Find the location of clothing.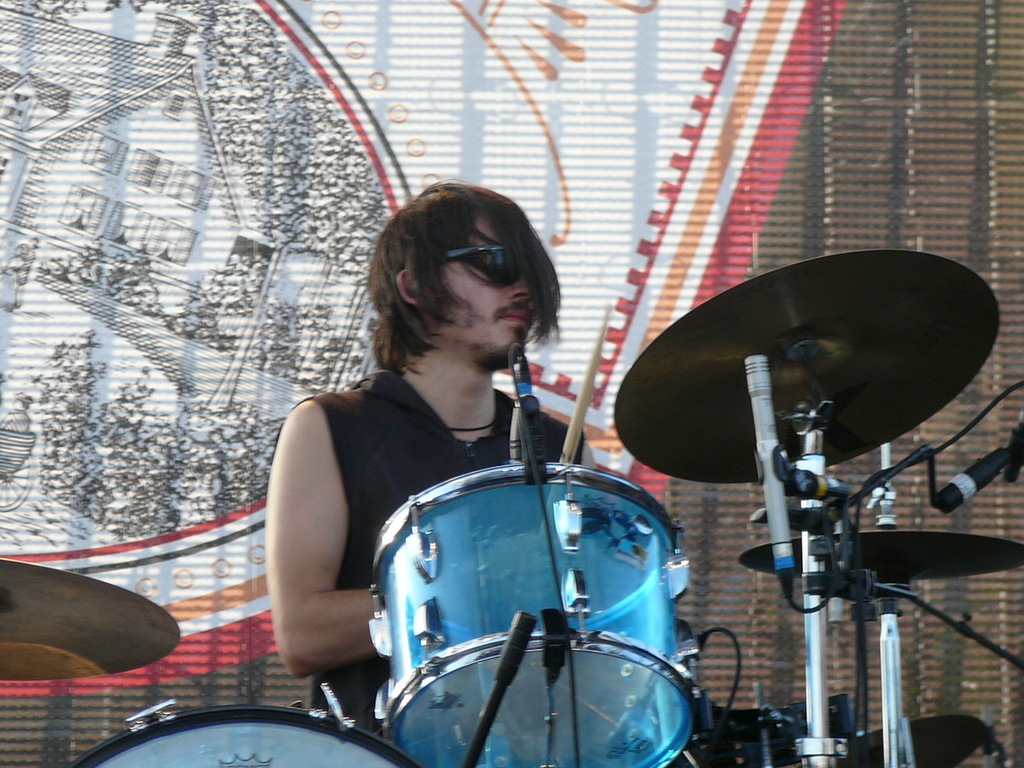
Location: {"left": 272, "top": 309, "right": 638, "bottom": 705}.
